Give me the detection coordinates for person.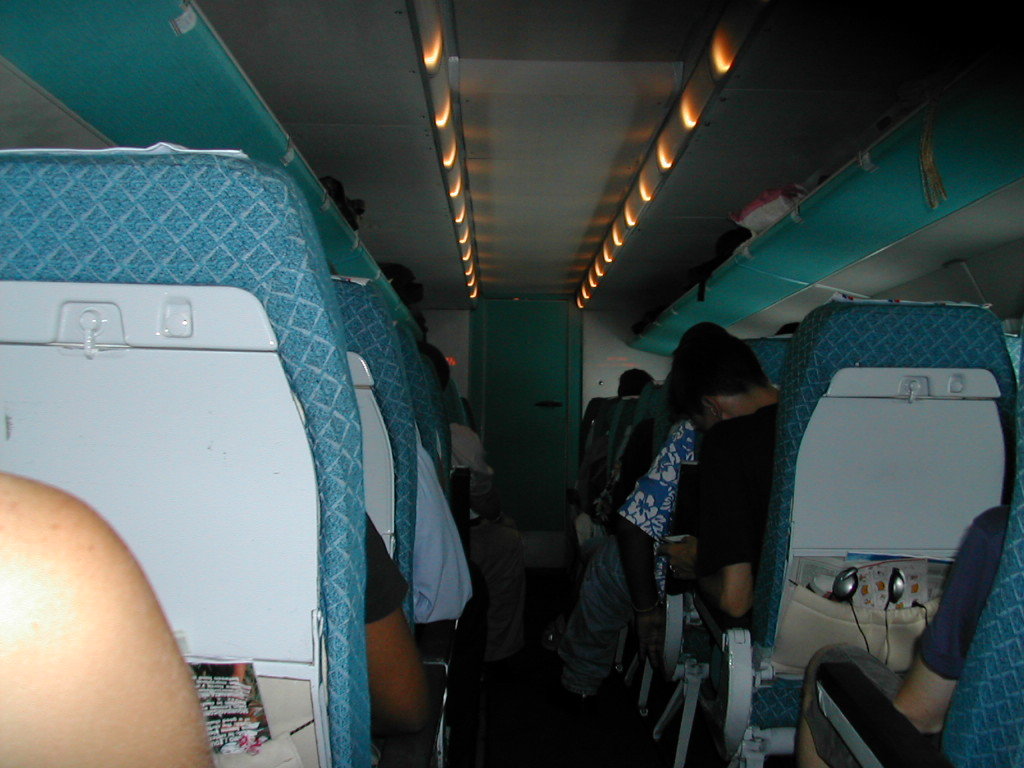
x1=794, y1=498, x2=1015, y2=767.
